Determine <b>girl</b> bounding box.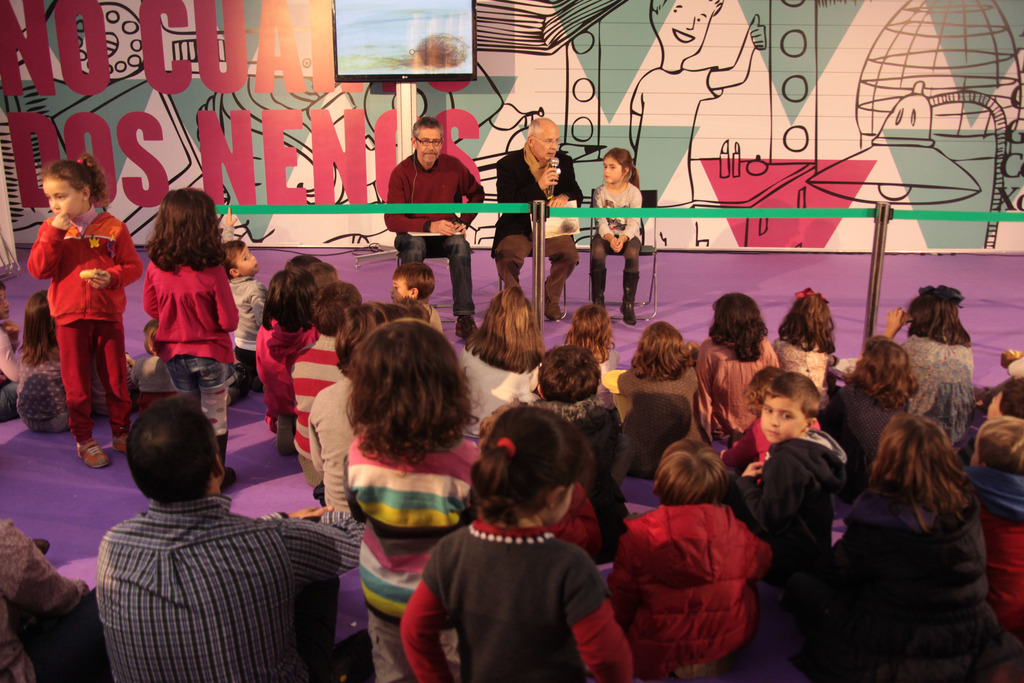
Determined: bbox(886, 283, 973, 450).
